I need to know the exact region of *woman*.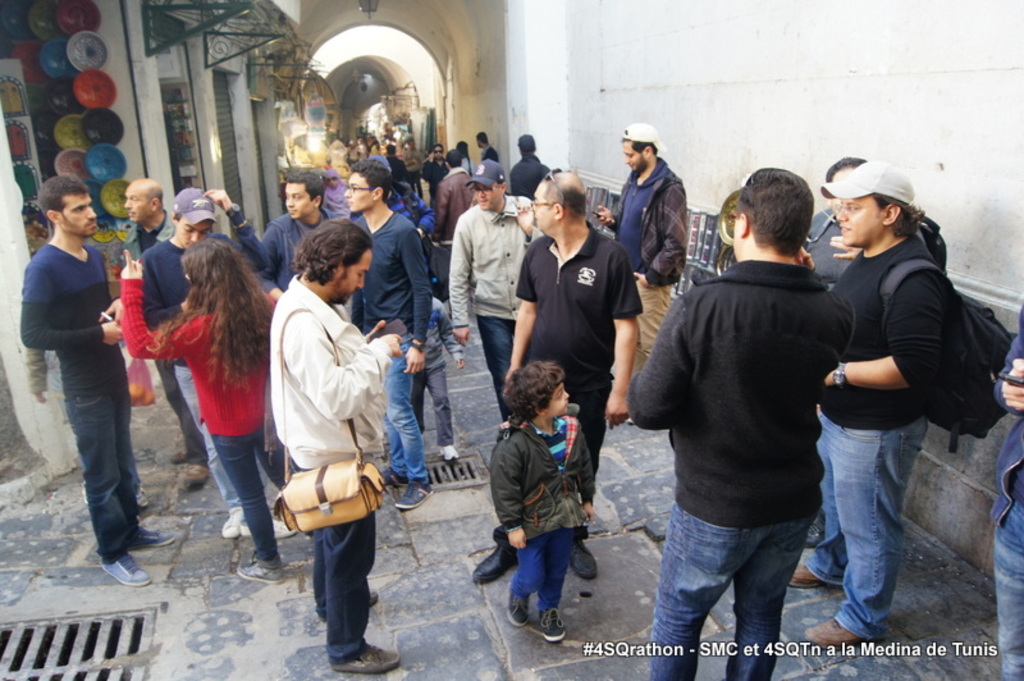
Region: x1=321, y1=169, x2=349, y2=221.
